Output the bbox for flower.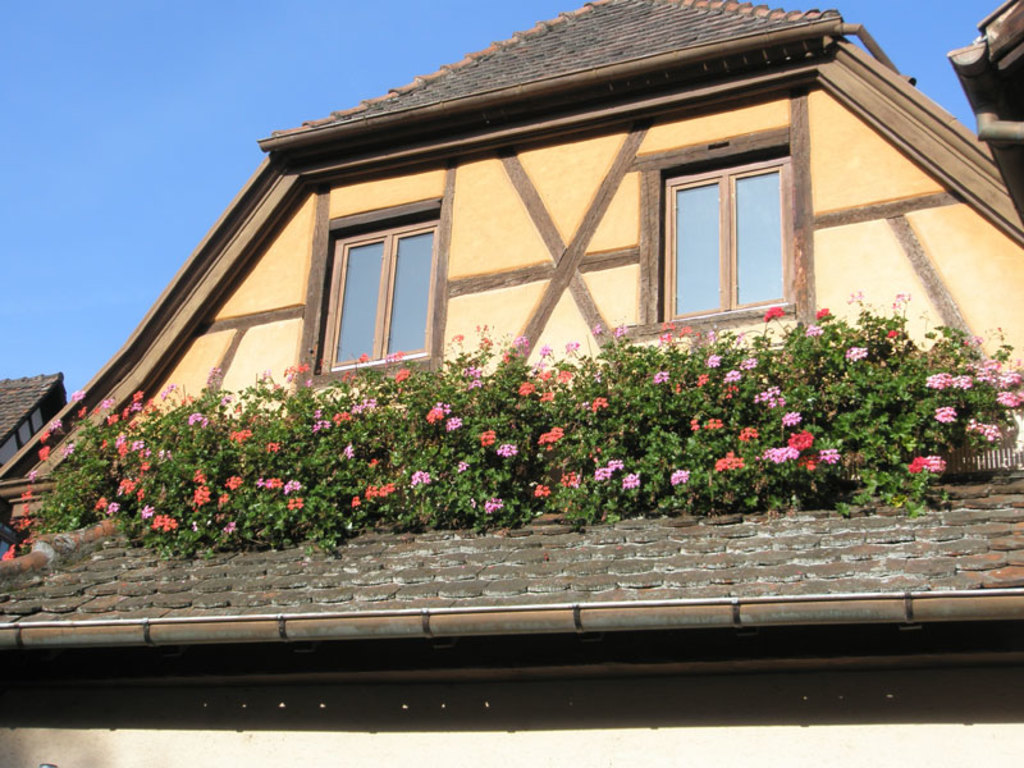
x1=69 y1=387 x2=86 y2=402.
